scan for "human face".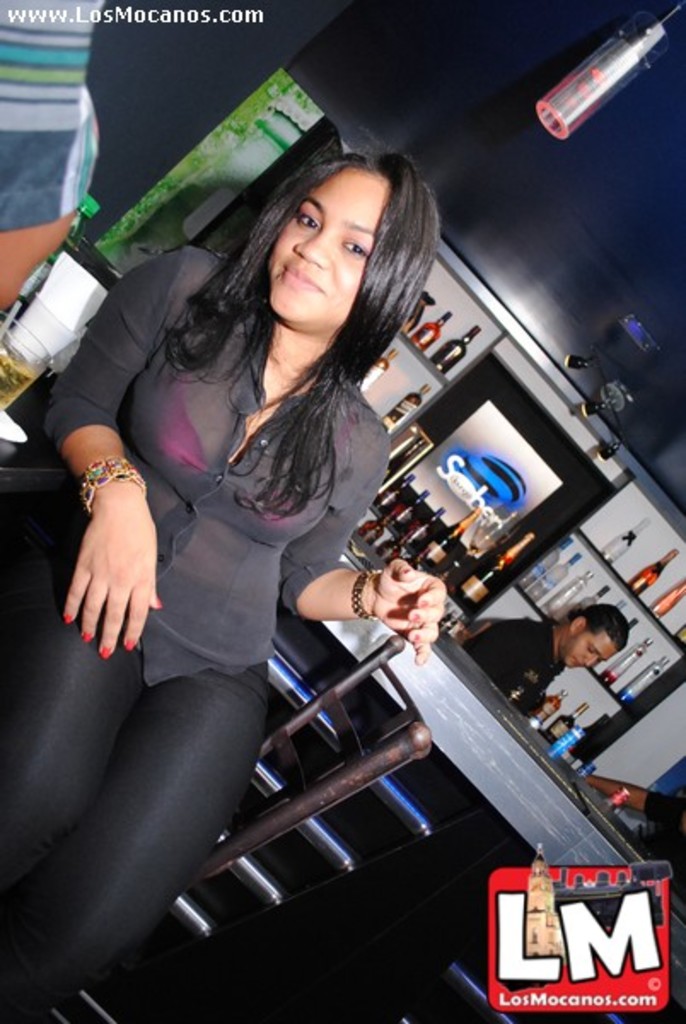
Scan result: x1=256 y1=155 x2=408 y2=333.
